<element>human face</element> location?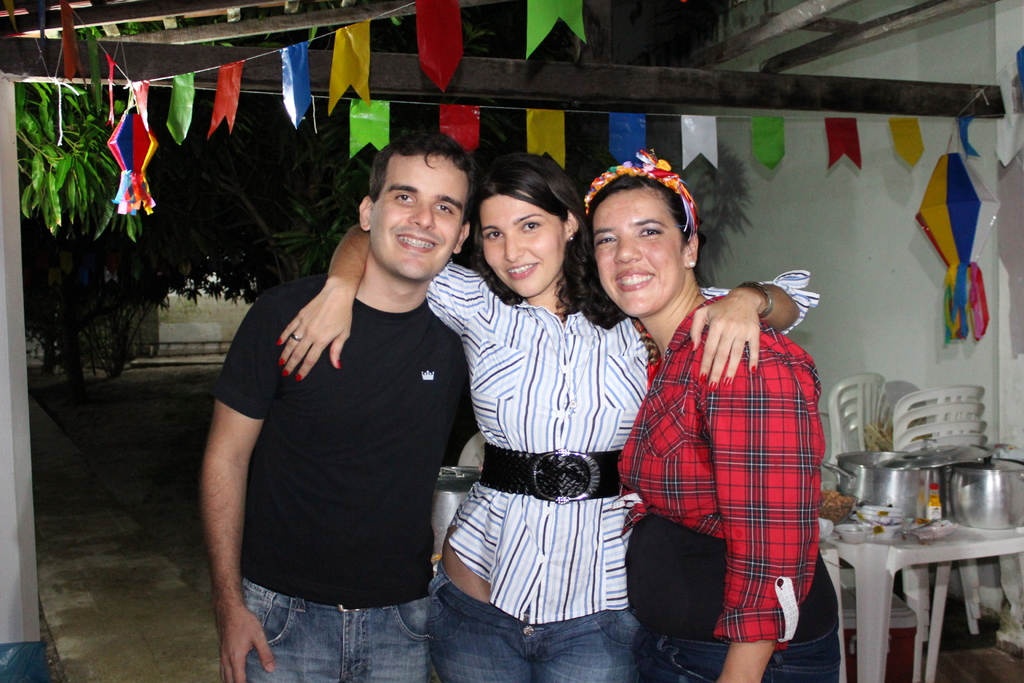
(x1=481, y1=192, x2=560, y2=298)
